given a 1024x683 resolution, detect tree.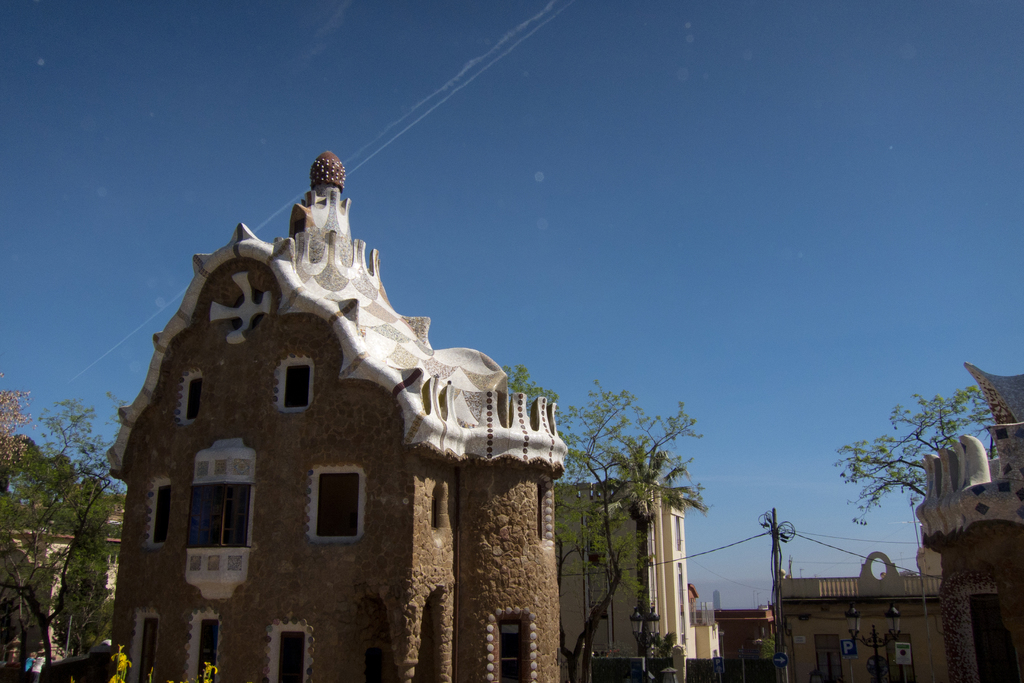
Rect(504, 364, 714, 682).
